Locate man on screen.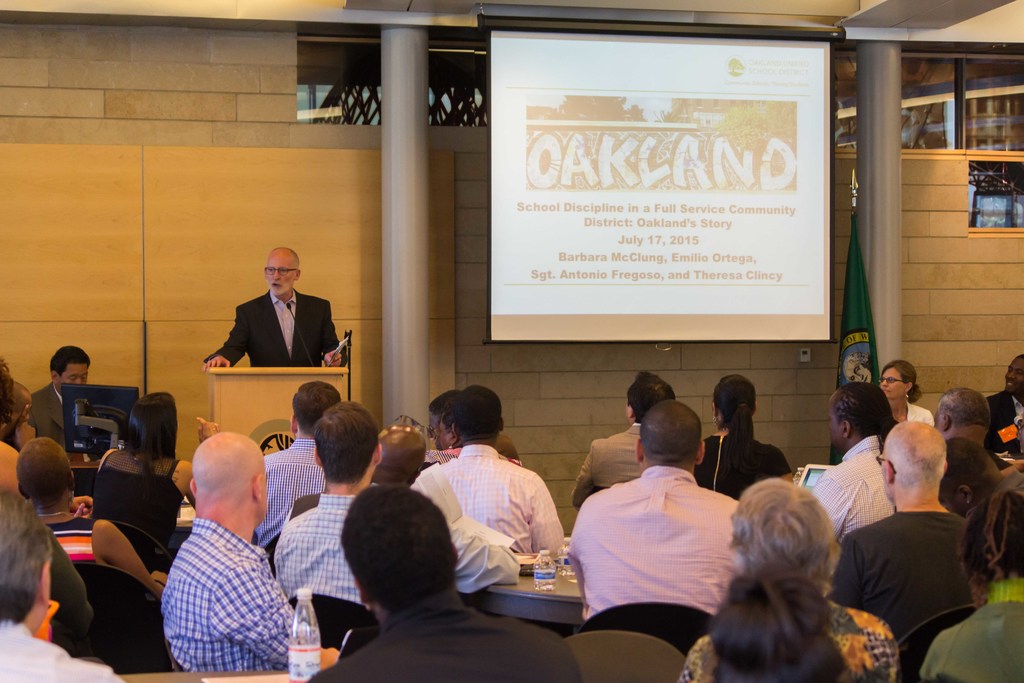
On screen at rect(570, 372, 678, 509).
